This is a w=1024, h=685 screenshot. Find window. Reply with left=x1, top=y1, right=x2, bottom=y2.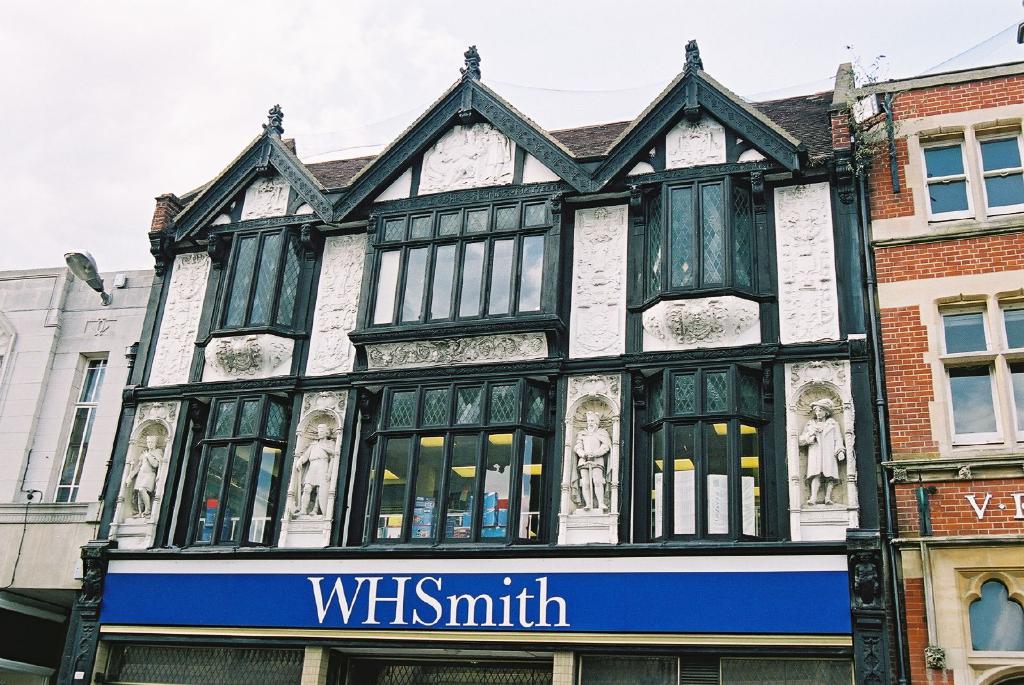
left=922, top=129, right=1023, bottom=214.
